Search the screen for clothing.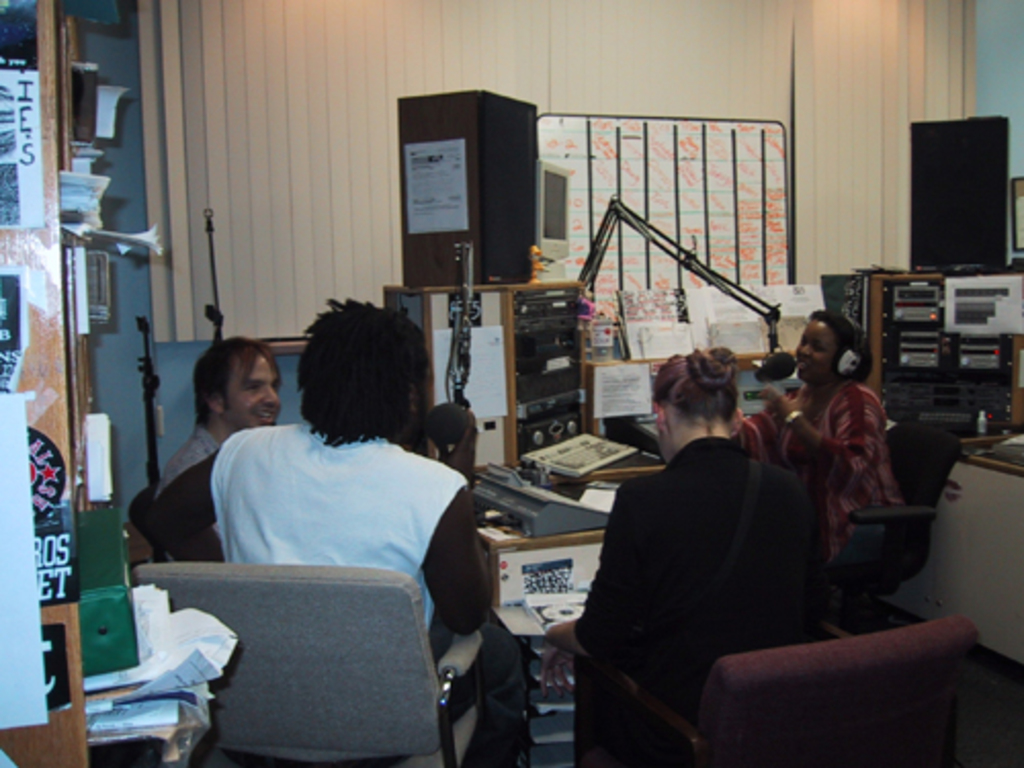
Found at select_region(141, 418, 221, 565).
